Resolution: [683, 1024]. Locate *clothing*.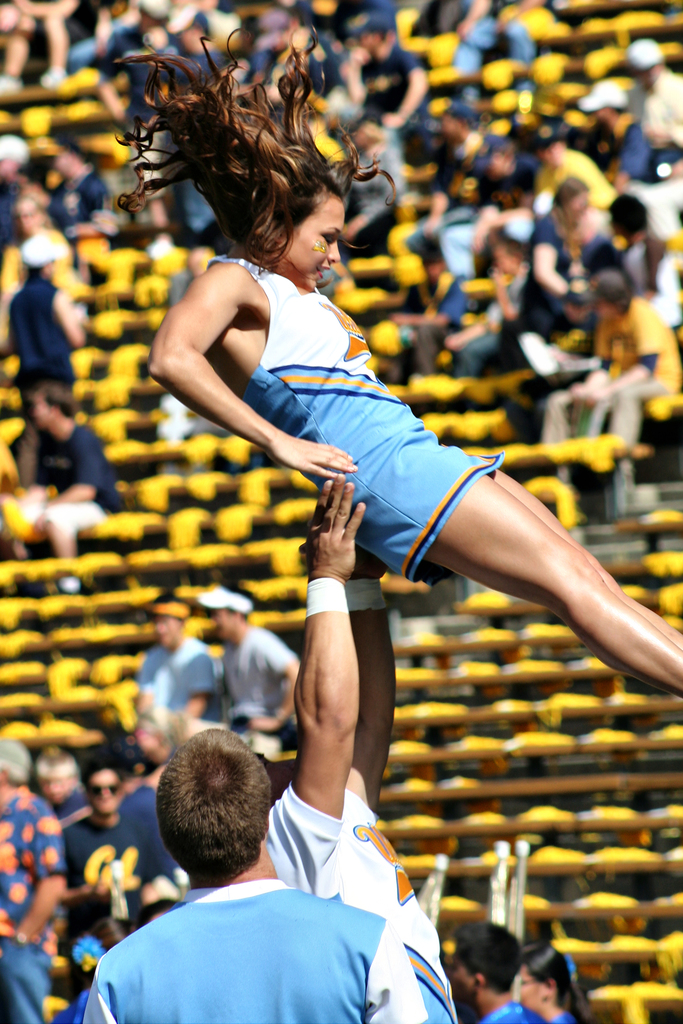
left=574, top=295, right=682, bottom=423.
